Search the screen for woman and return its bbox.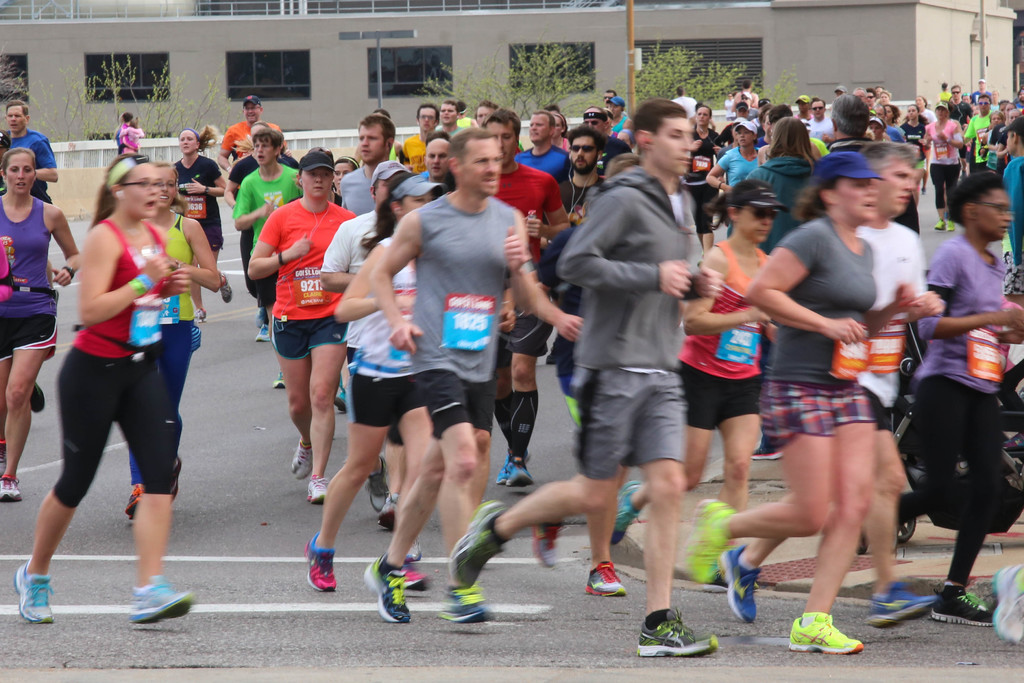
Found: select_region(241, 147, 348, 508).
